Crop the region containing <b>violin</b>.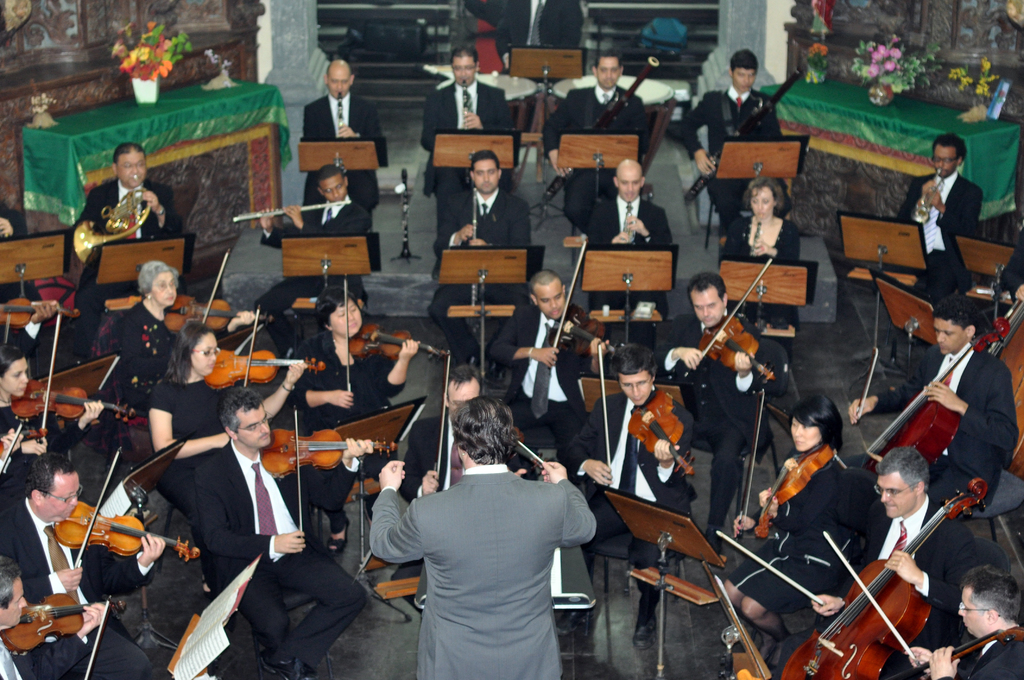
Crop region: crop(11, 314, 145, 441).
